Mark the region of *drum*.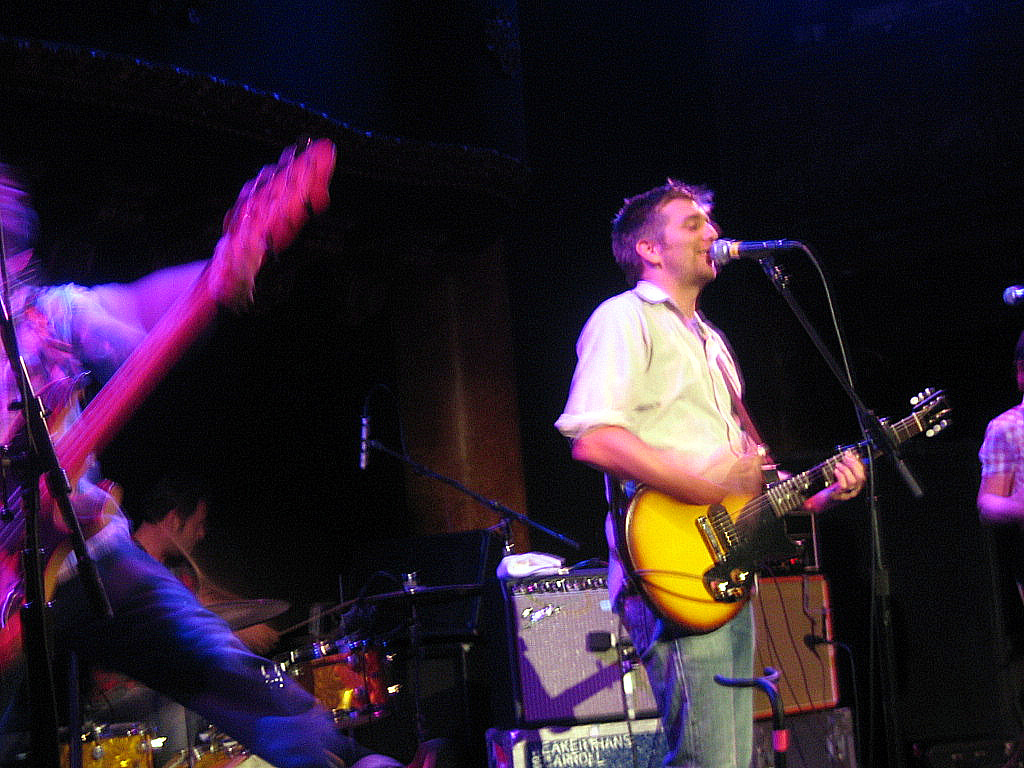
Region: [270,629,417,733].
